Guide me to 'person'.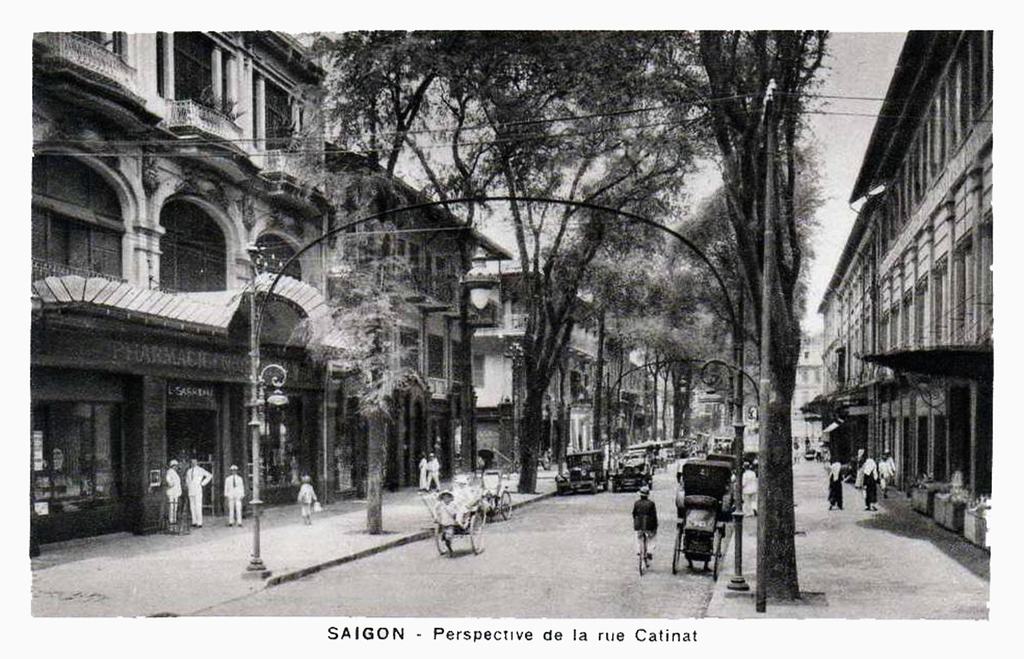
Guidance: <box>951,461,966,484</box>.
